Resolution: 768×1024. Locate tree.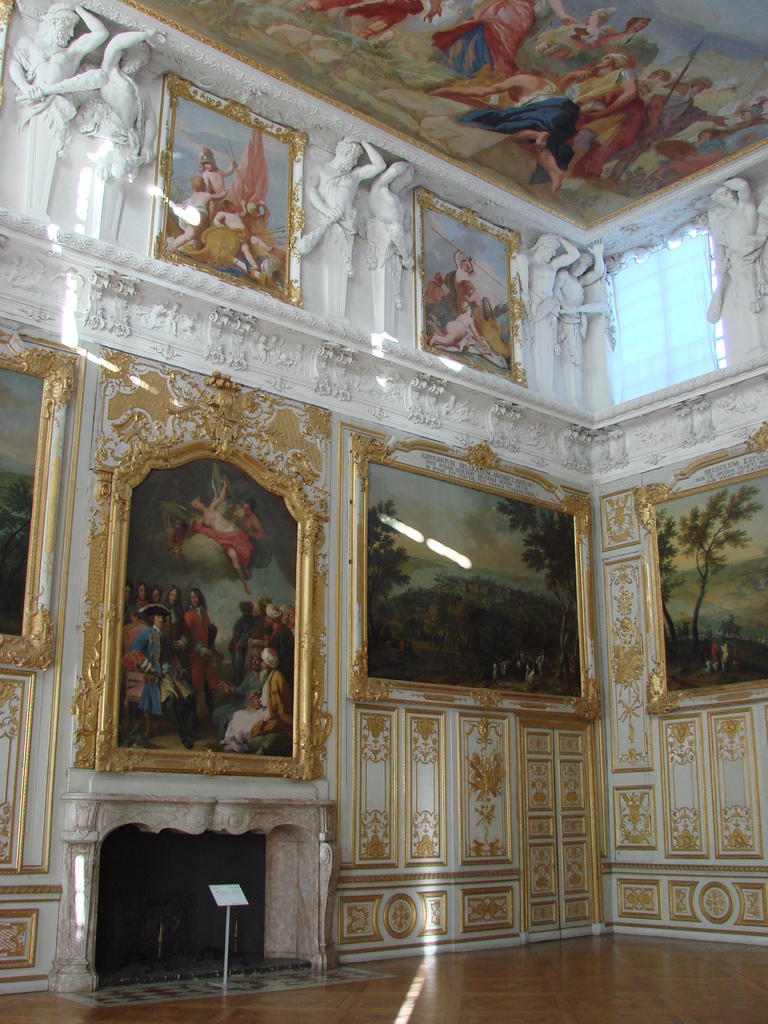
l=675, t=488, r=765, b=631.
